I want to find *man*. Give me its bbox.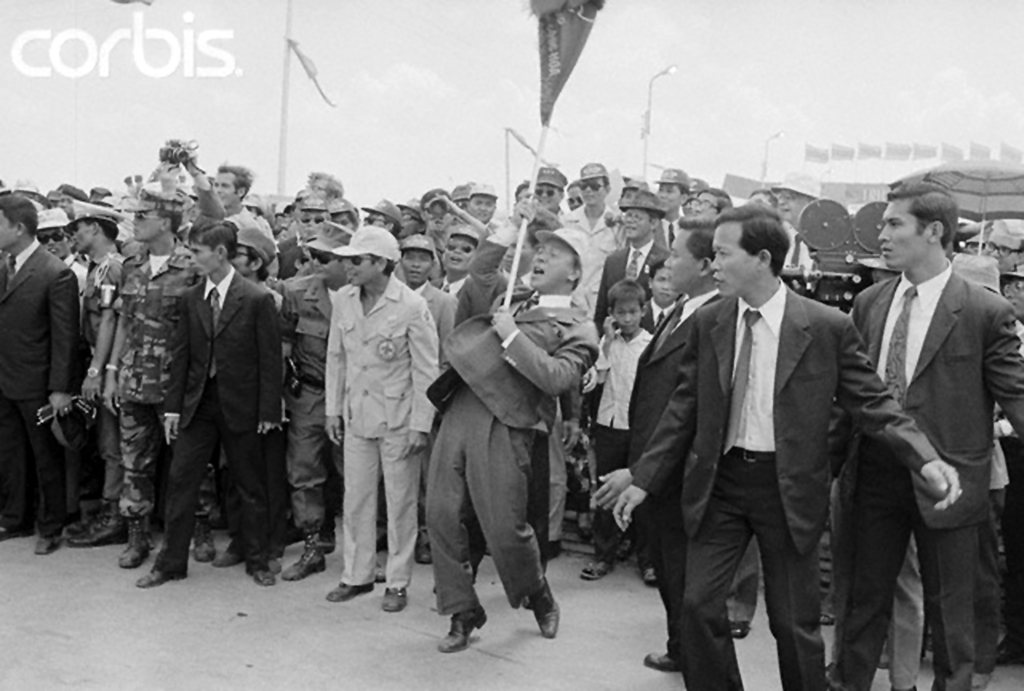
locate(0, 193, 83, 558).
